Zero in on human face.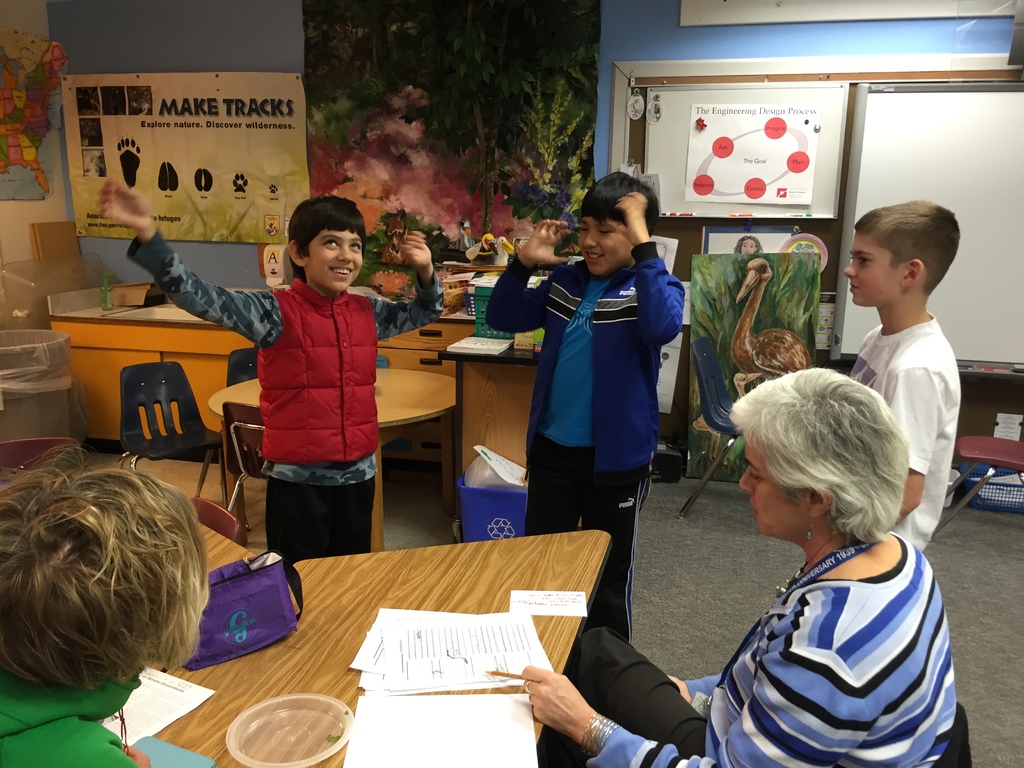
Zeroed in: [x1=838, y1=227, x2=902, y2=311].
